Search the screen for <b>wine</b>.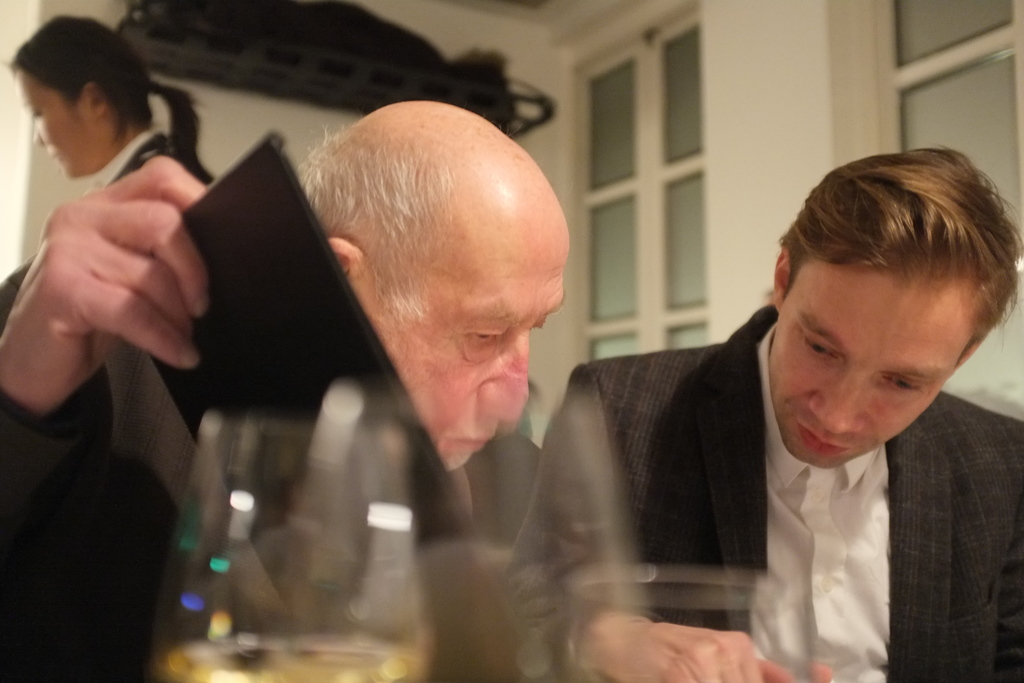
Found at {"x1": 152, "y1": 634, "x2": 426, "y2": 682}.
